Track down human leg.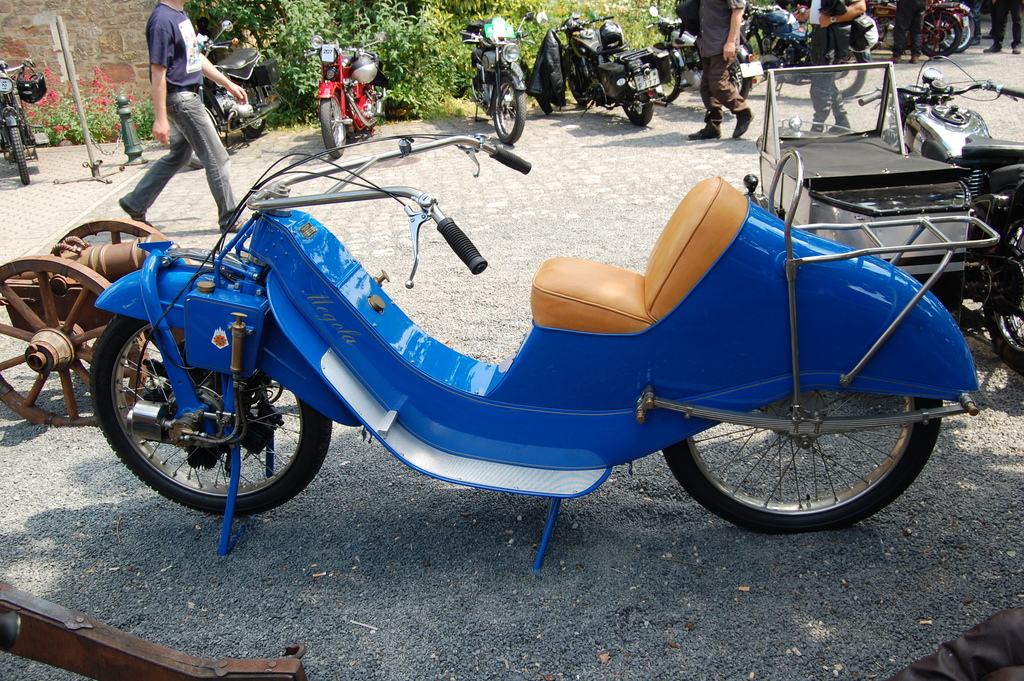
Tracked to bbox=[168, 94, 249, 229].
